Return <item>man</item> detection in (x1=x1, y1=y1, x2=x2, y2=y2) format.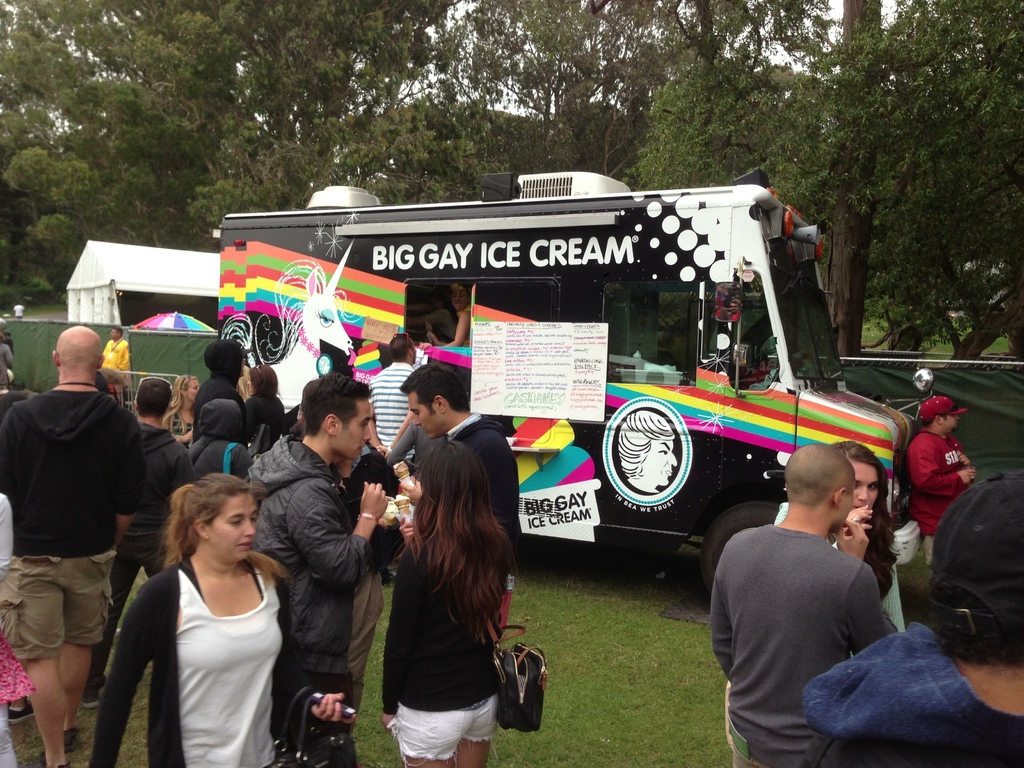
(x1=101, y1=330, x2=134, y2=400).
